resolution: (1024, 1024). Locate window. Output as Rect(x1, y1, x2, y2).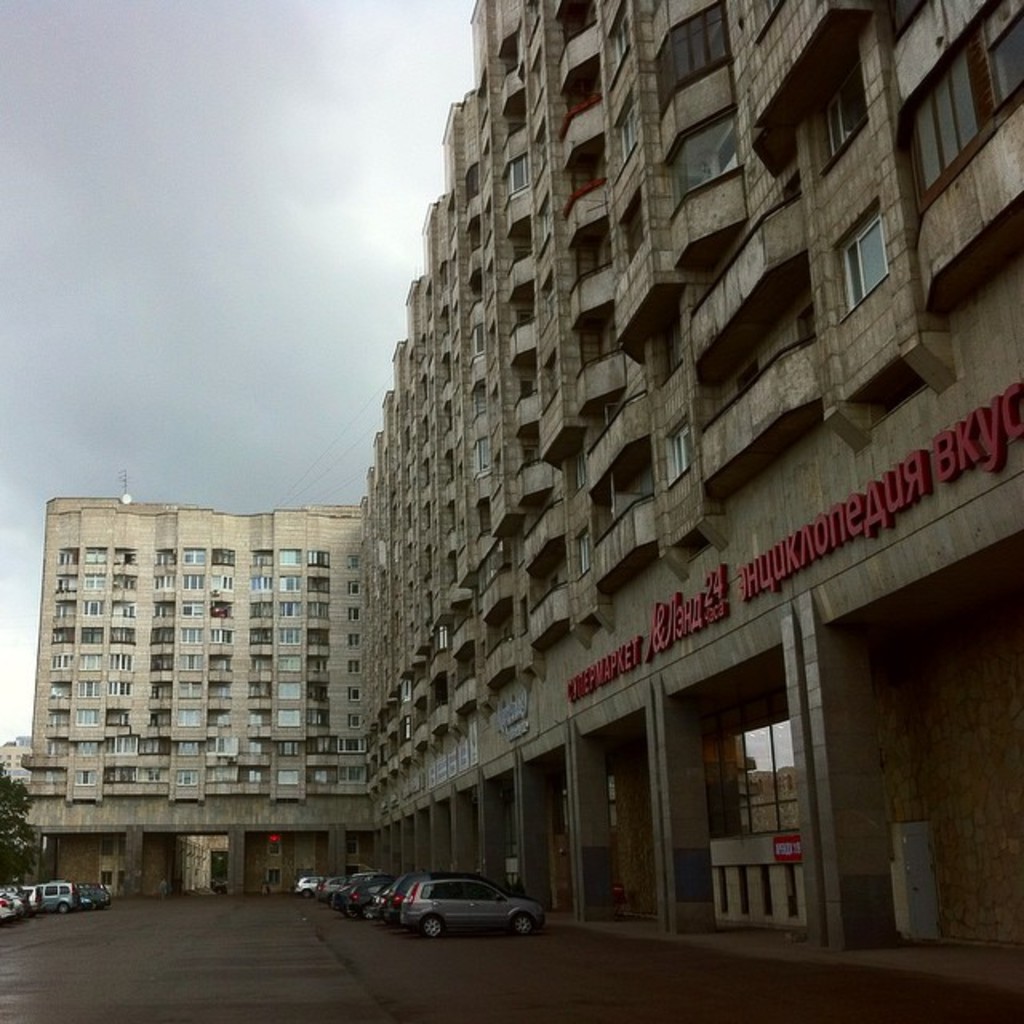
Rect(618, 19, 629, 74).
